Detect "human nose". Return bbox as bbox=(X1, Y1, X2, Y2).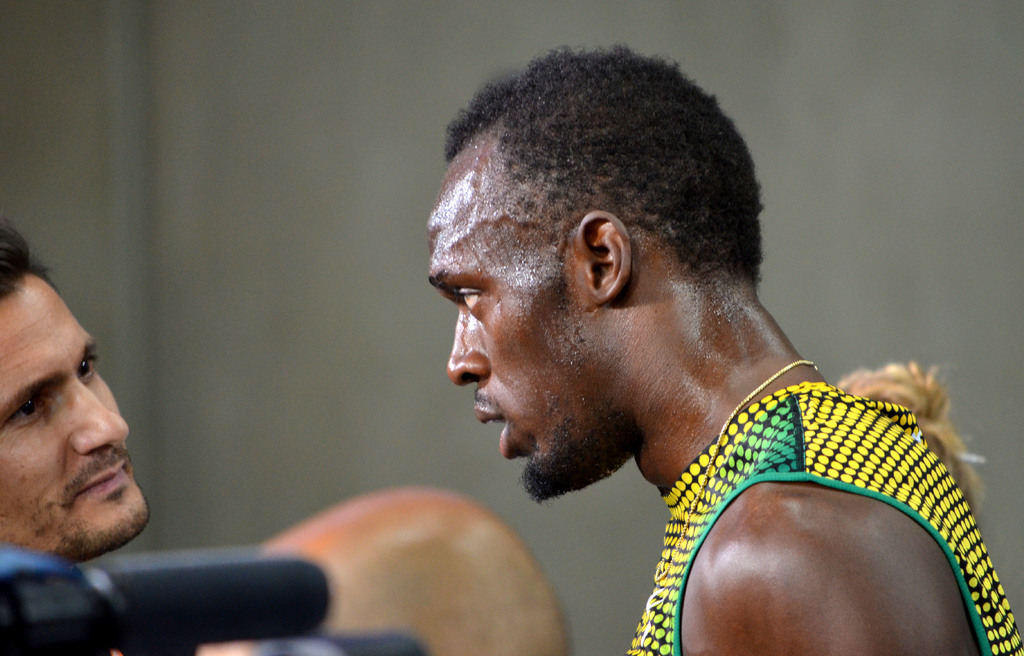
bbox=(72, 379, 131, 456).
